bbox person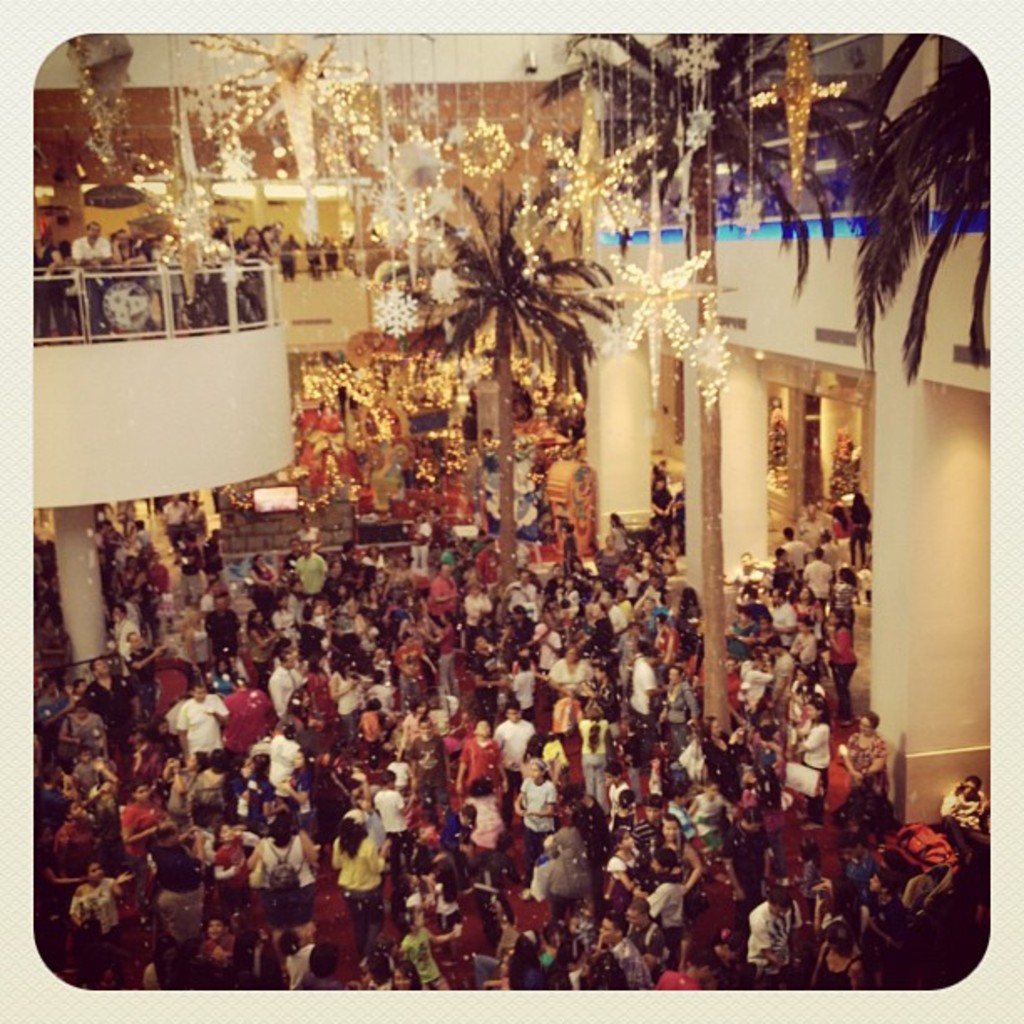
x1=202 y1=540 x2=223 y2=582
